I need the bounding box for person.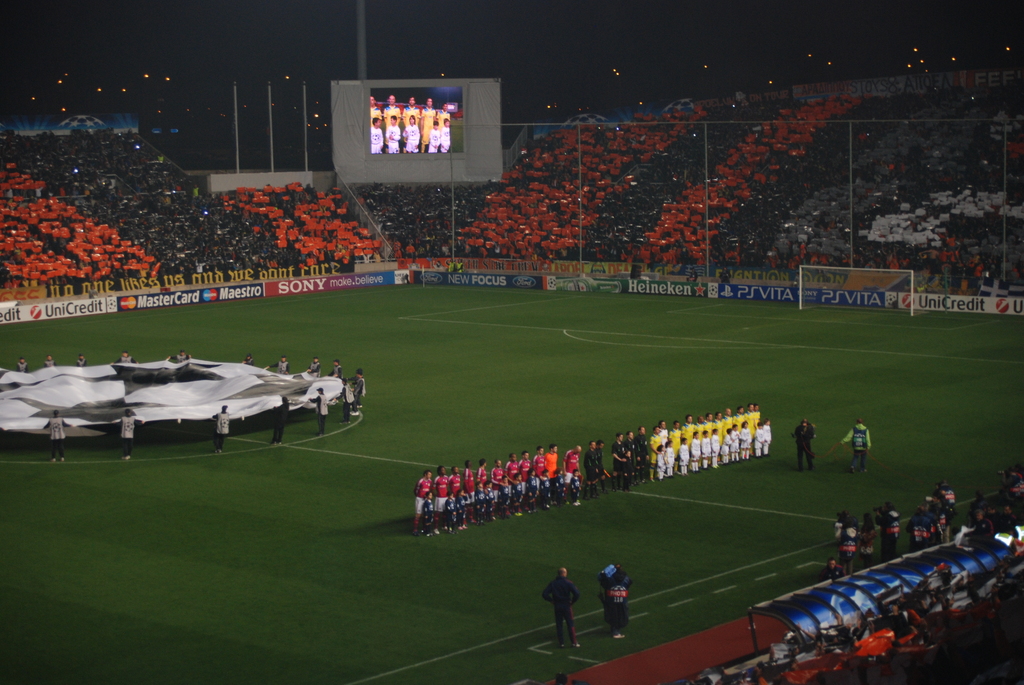
Here it is: select_region(40, 406, 74, 462).
